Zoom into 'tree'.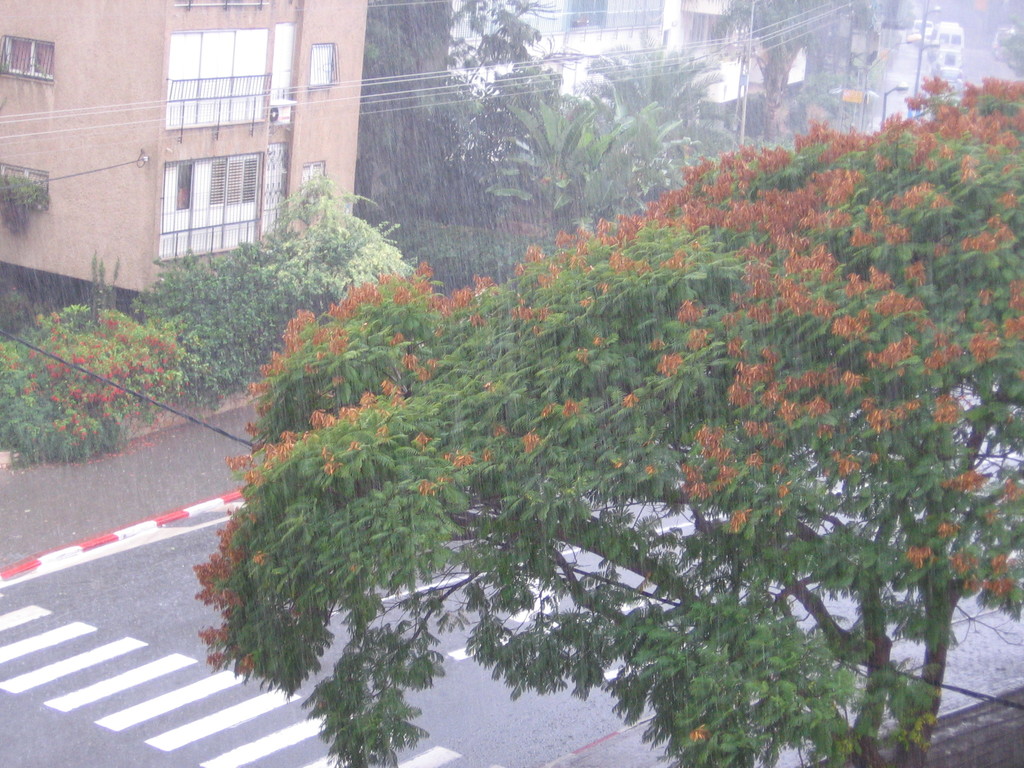
Zoom target: bbox(196, 72, 1023, 767).
